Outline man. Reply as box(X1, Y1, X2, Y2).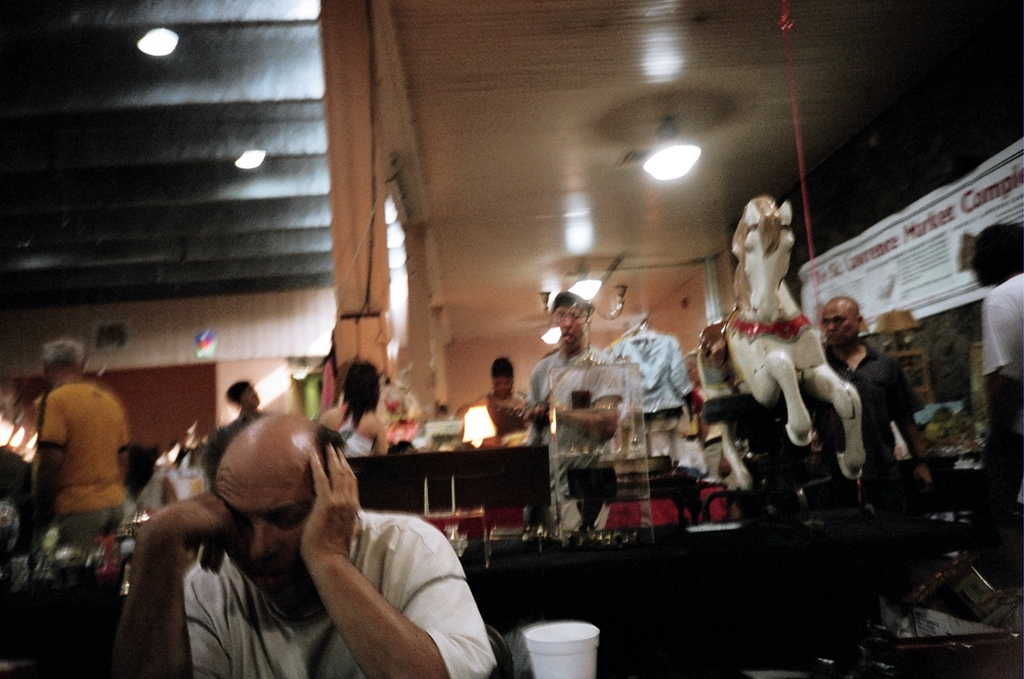
box(822, 294, 934, 629).
